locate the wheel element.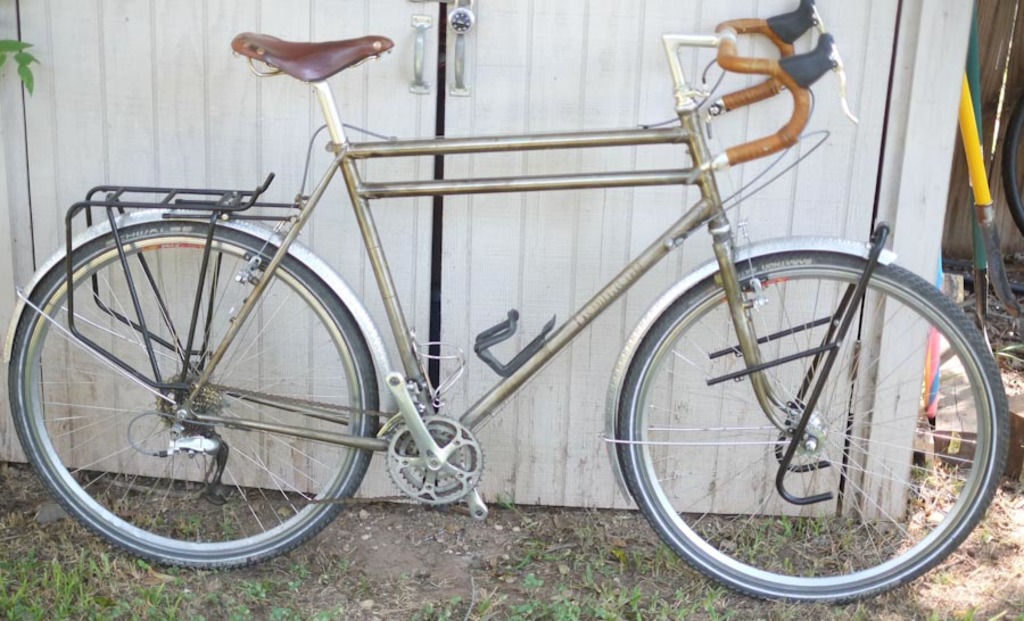
Element bbox: 617/251/1009/607.
